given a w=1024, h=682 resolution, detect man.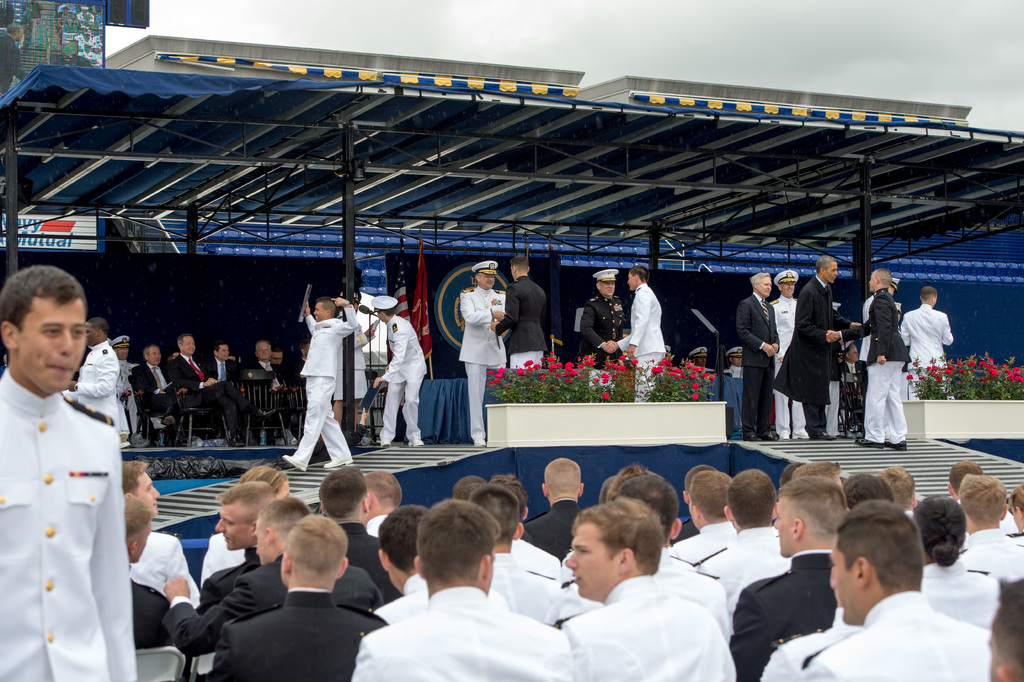
[left=491, top=251, right=547, bottom=364].
